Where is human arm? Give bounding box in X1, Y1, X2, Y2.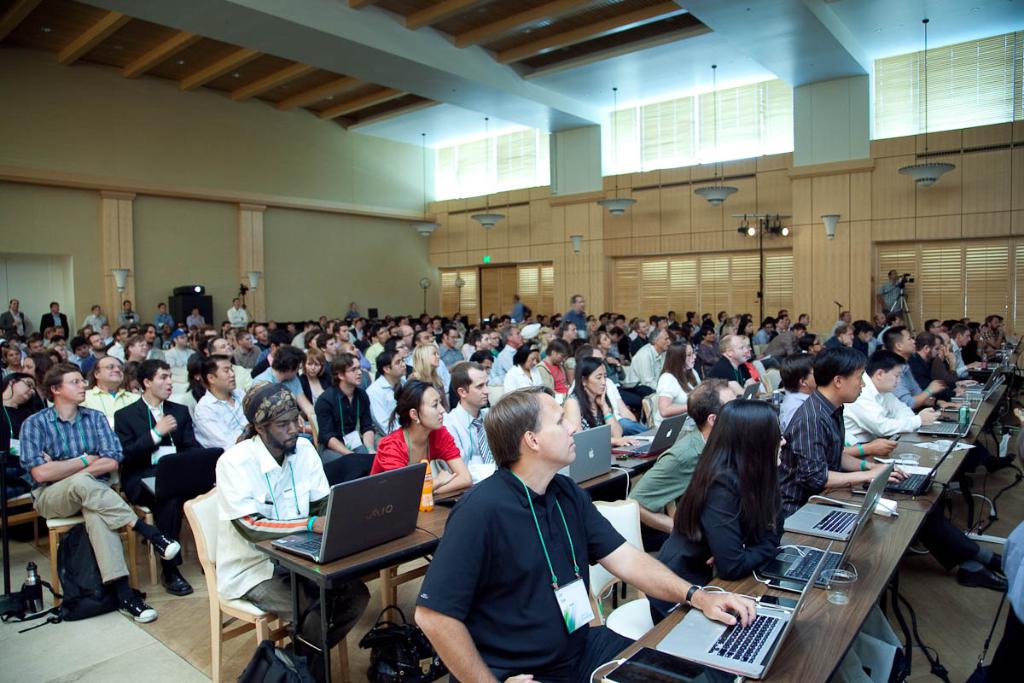
584, 495, 757, 626.
